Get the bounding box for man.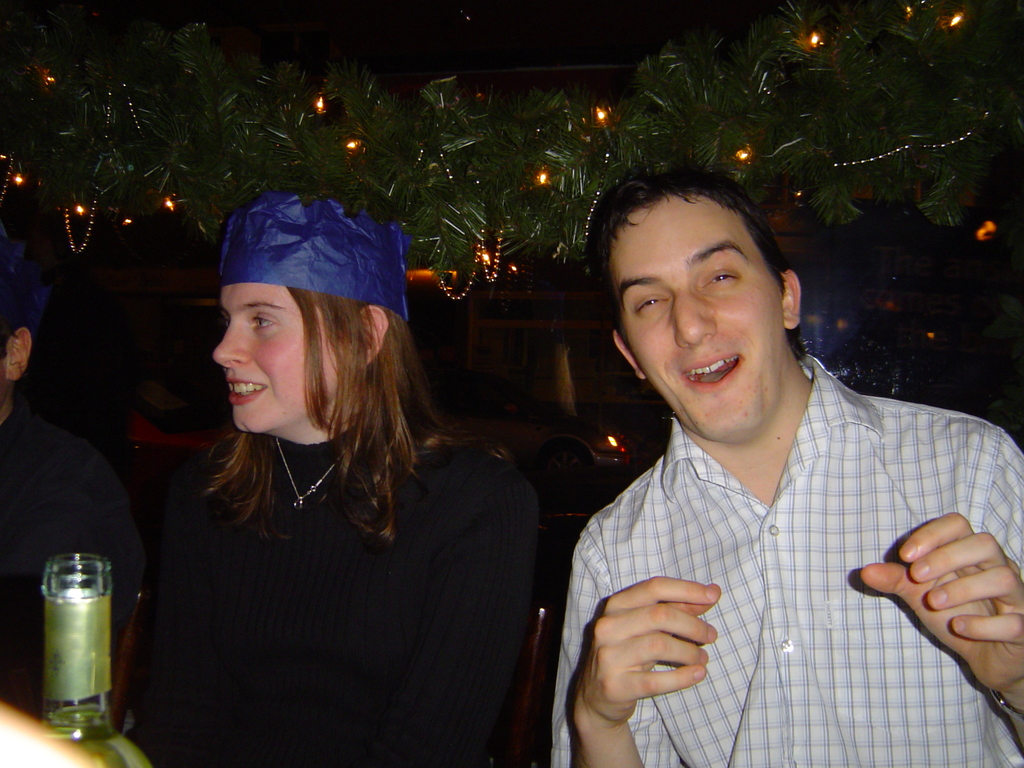
<region>0, 239, 144, 721</region>.
